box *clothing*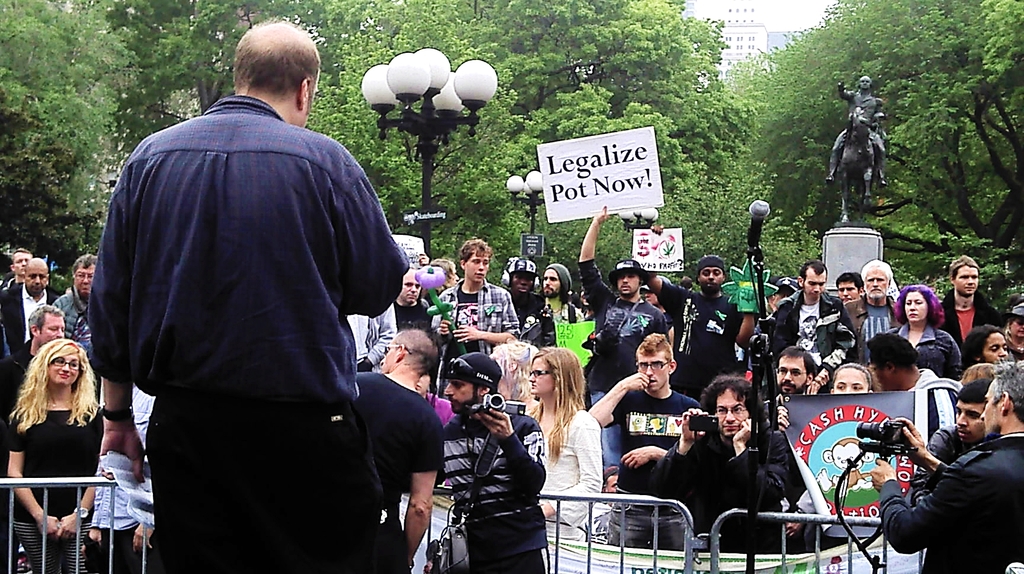
503,281,557,334
